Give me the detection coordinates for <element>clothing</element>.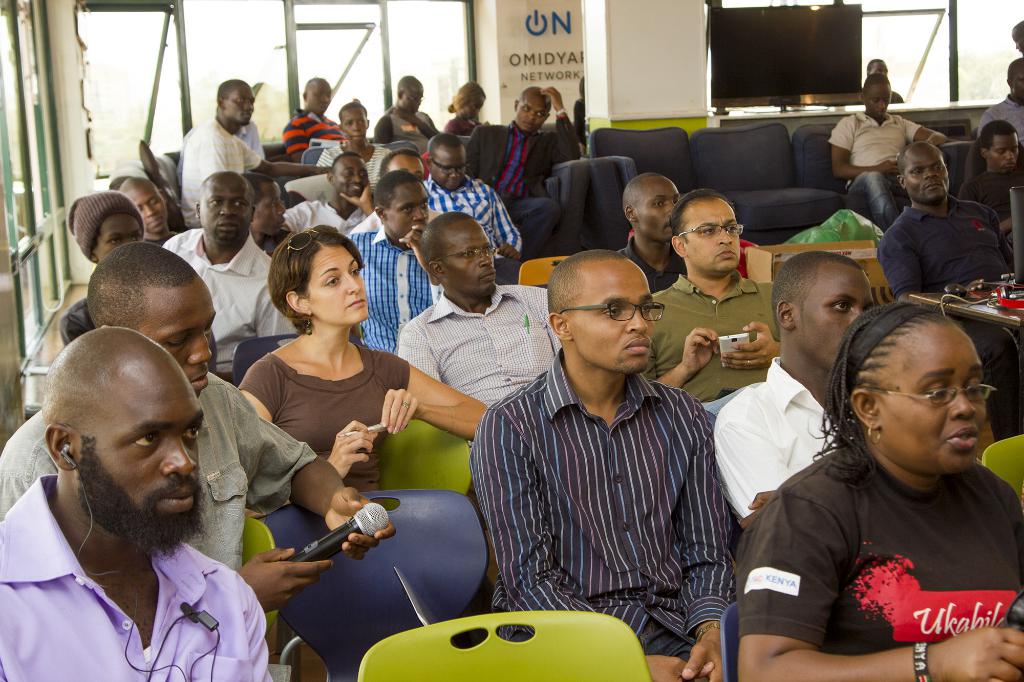
left=612, top=233, right=683, bottom=290.
